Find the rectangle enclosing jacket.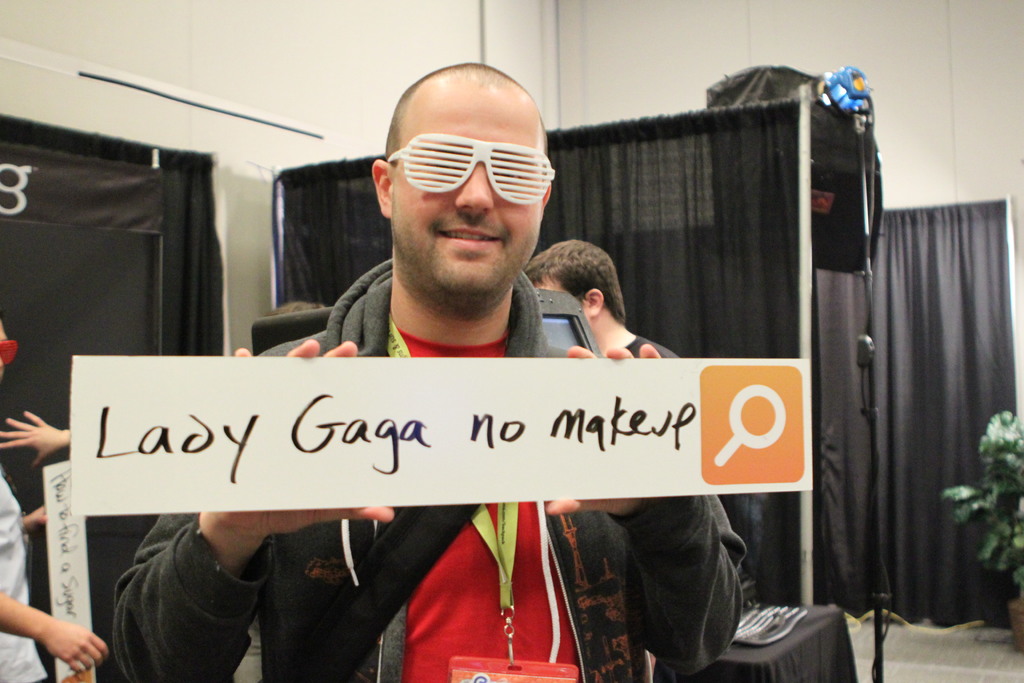
<box>109,259,745,682</box>.
